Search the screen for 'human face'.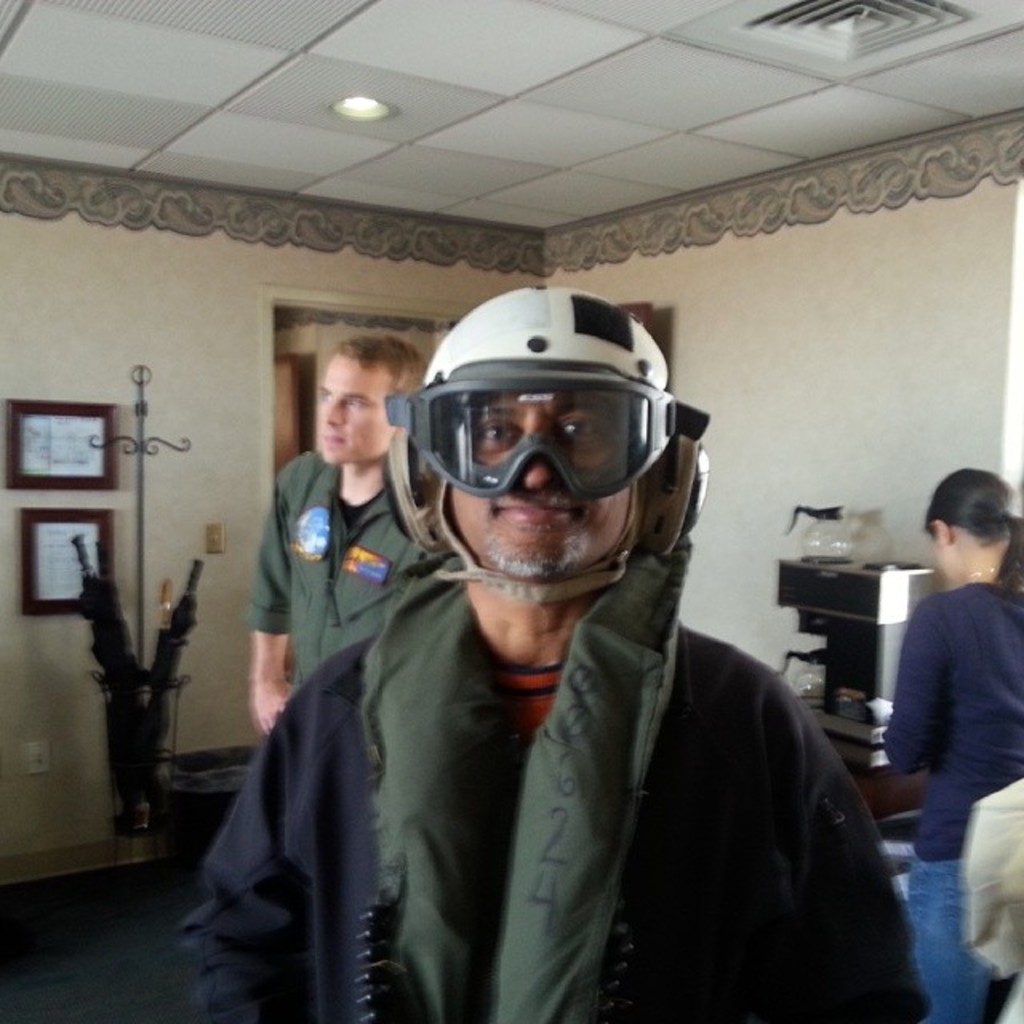
Found at Rect(446, 392, 629, 573).
